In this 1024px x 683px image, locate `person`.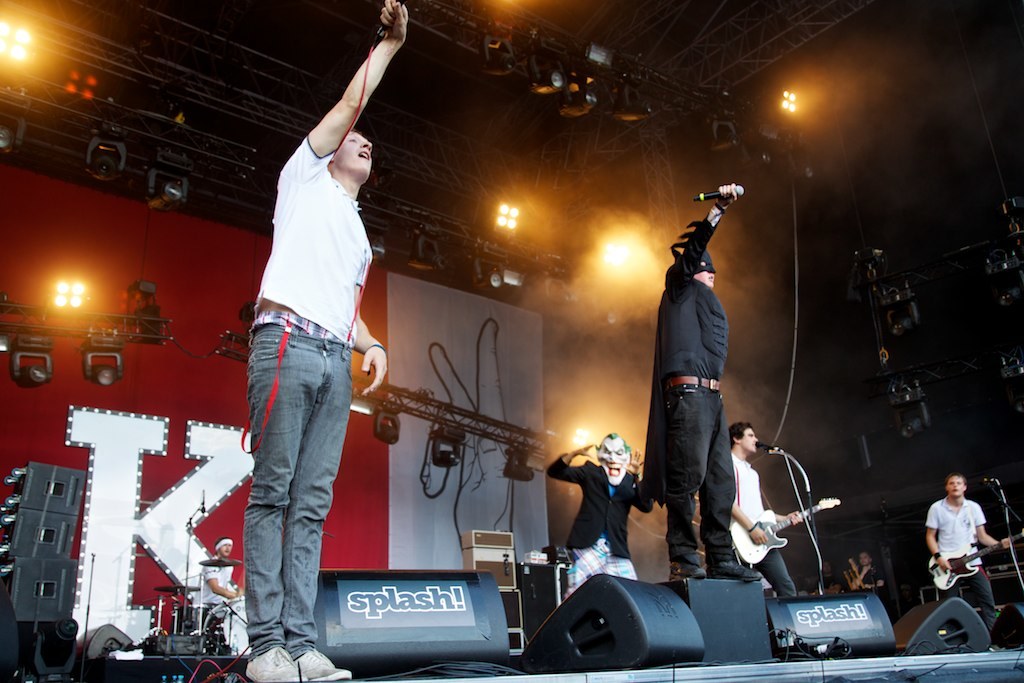
Bounding box: l=248, t=0, r=409, b=682.
